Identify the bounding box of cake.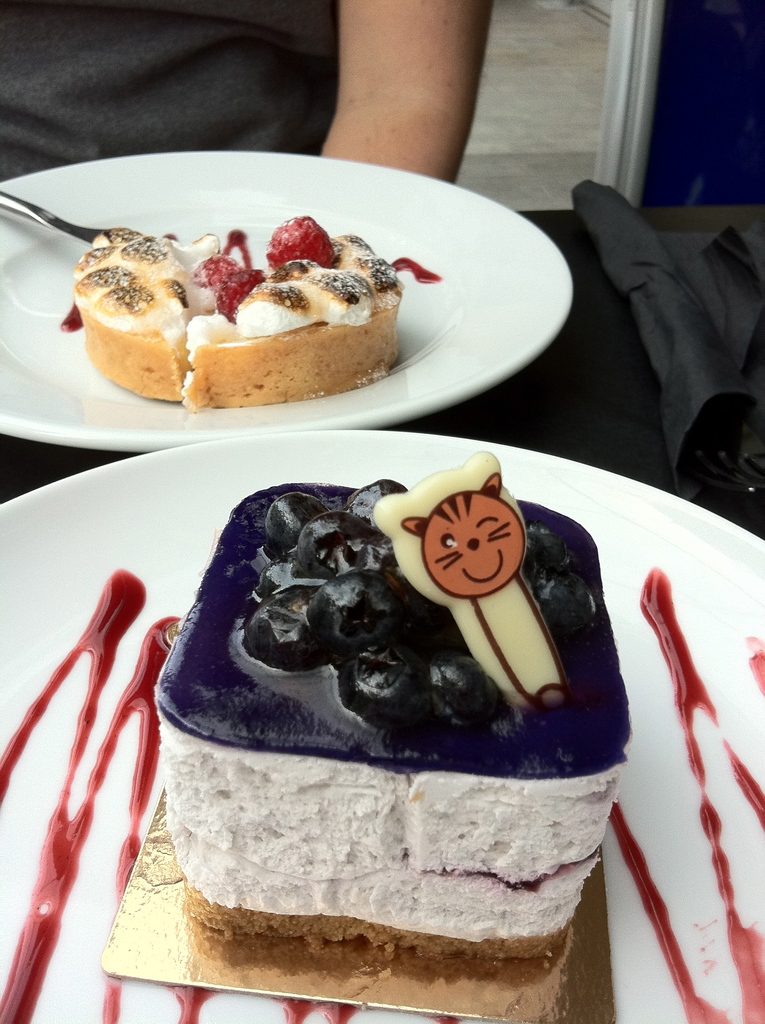
bbox=(152, 449, 631, 964).
